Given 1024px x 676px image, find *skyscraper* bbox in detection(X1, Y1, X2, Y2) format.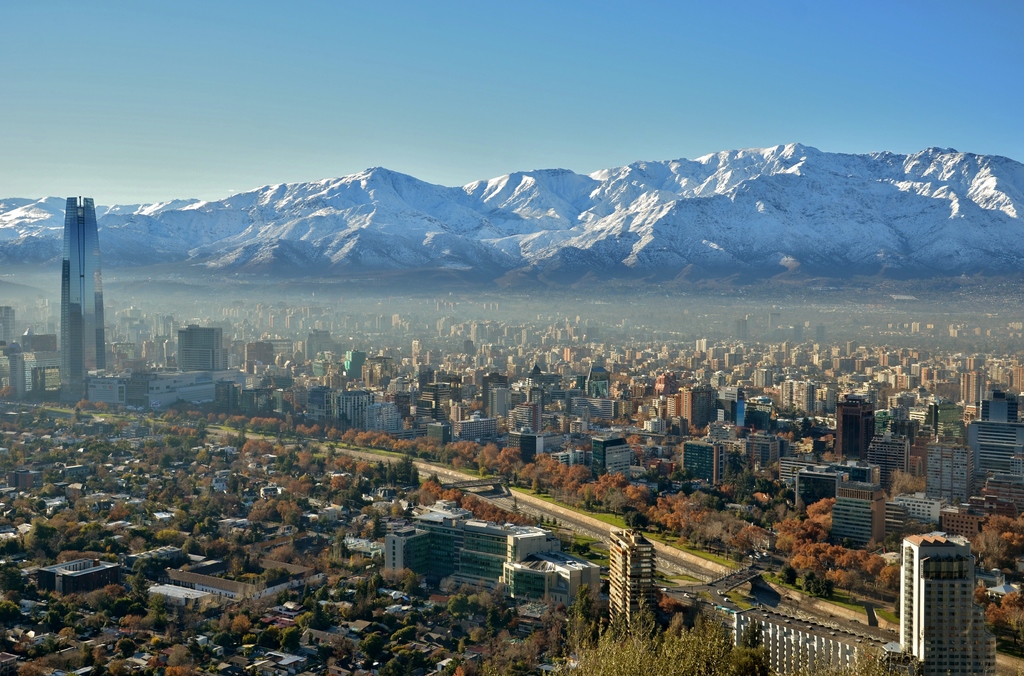
detection(60, 195, 109, 401).
